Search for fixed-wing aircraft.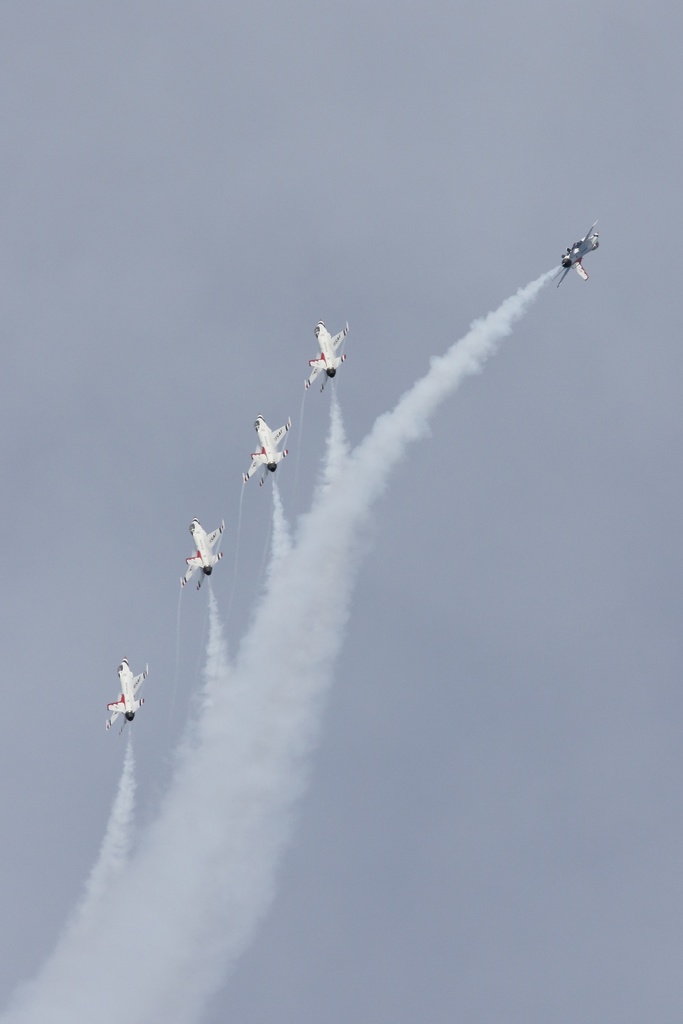
Found at Rect(176, 515, 227, 587).
